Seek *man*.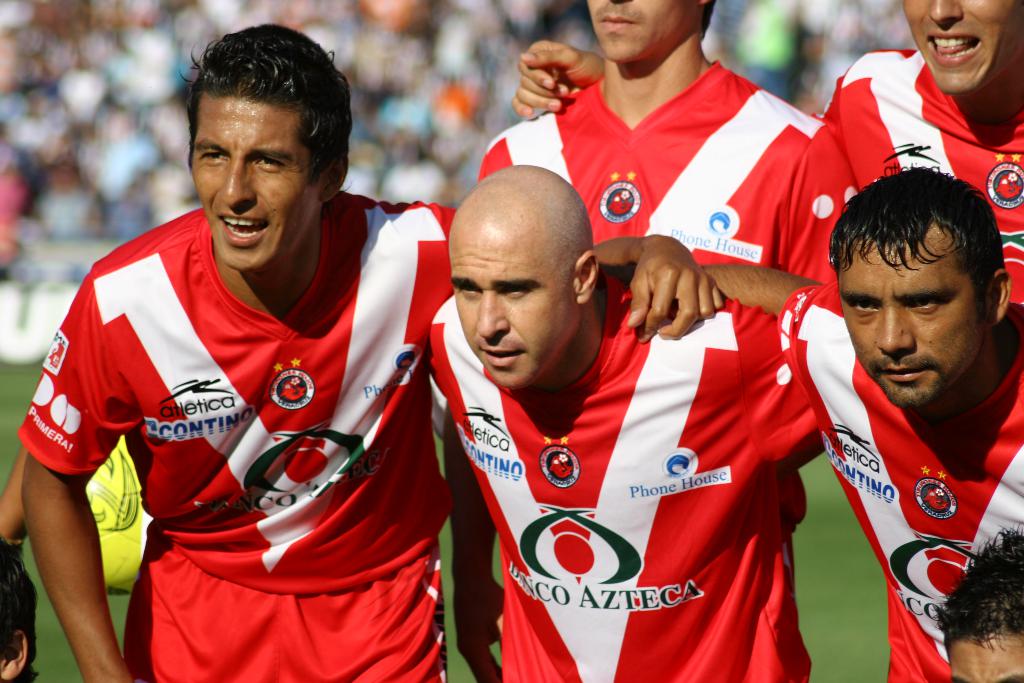
(left=719, top=170, right=1023, bottom=682).
